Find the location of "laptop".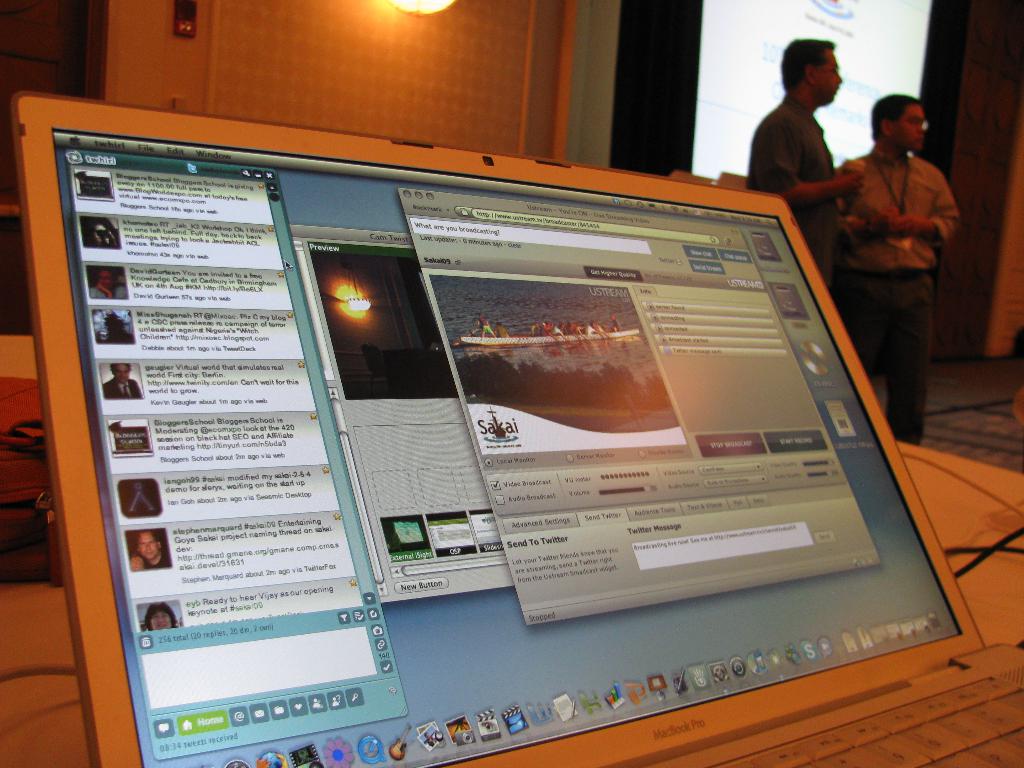
Location: rect(10, 88, 1023, 767).
